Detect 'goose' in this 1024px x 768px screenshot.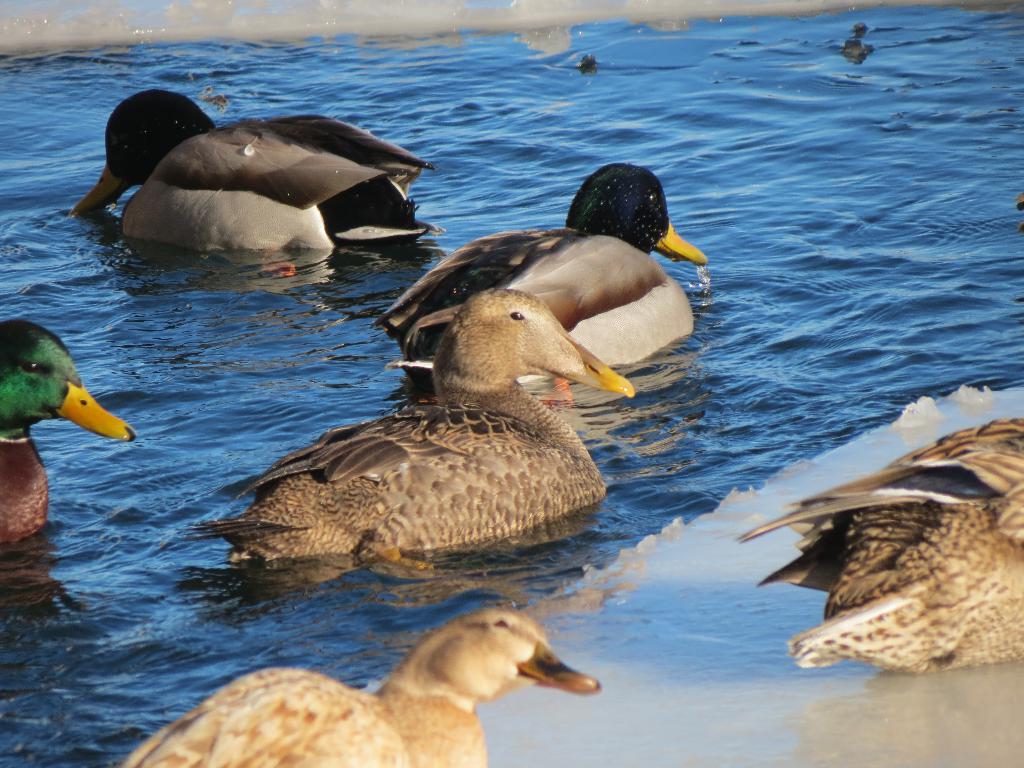
Detection: bbox=(738, 420, 1023, 668).
